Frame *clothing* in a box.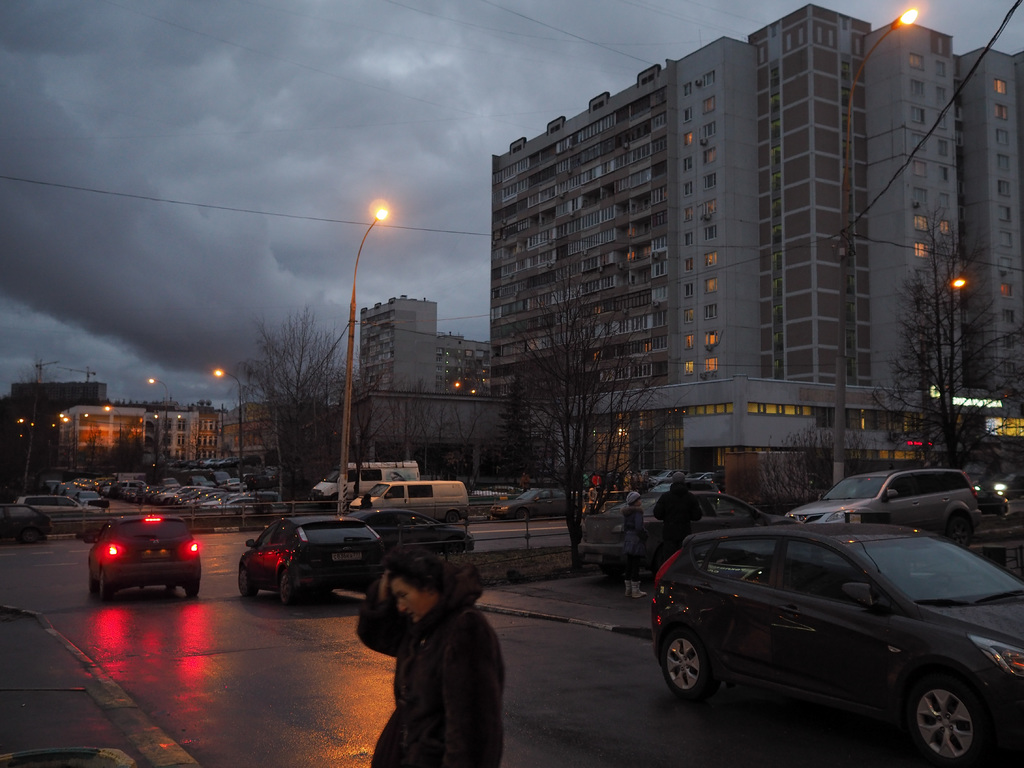
{"left": 653, "top": 481, "right": 705, "bottom": 557}.
